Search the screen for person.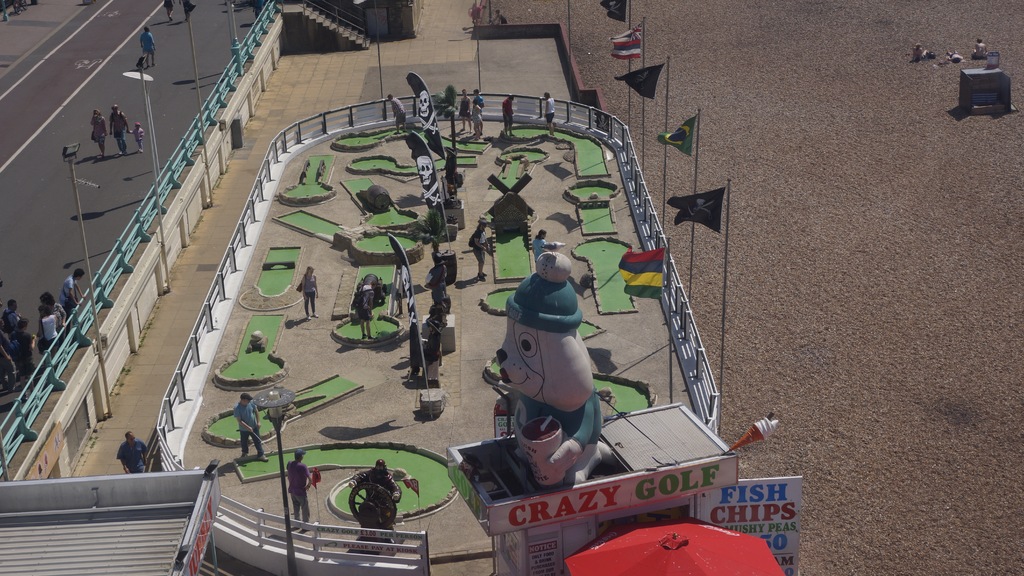
Found at <box>505,97,513,133</box>.
